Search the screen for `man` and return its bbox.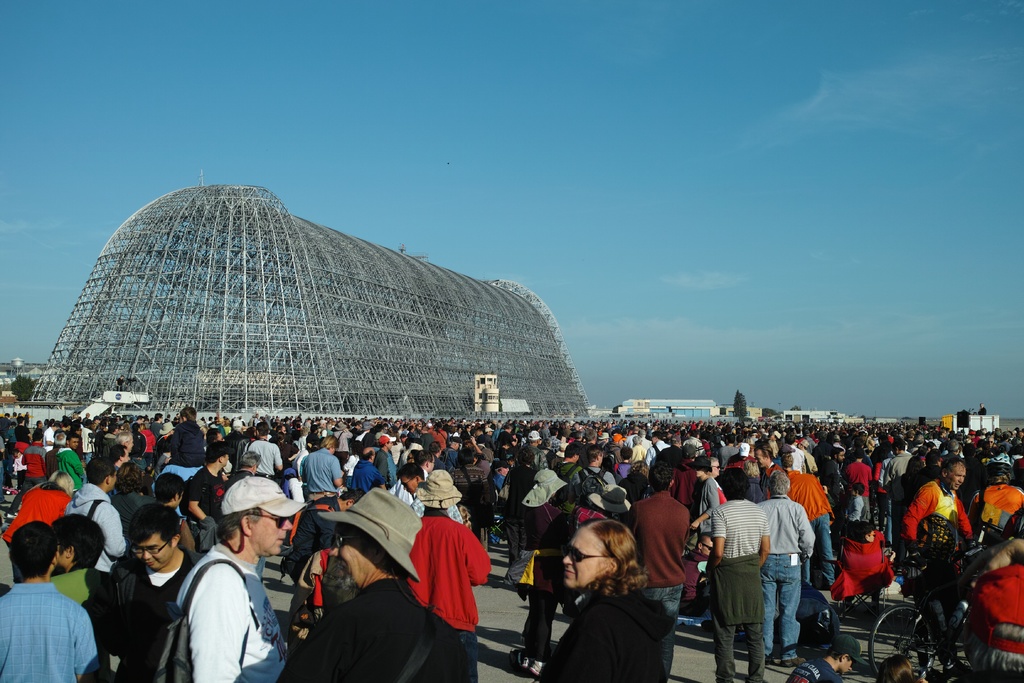
Found: bbox=(751, 473, 817, 674).
